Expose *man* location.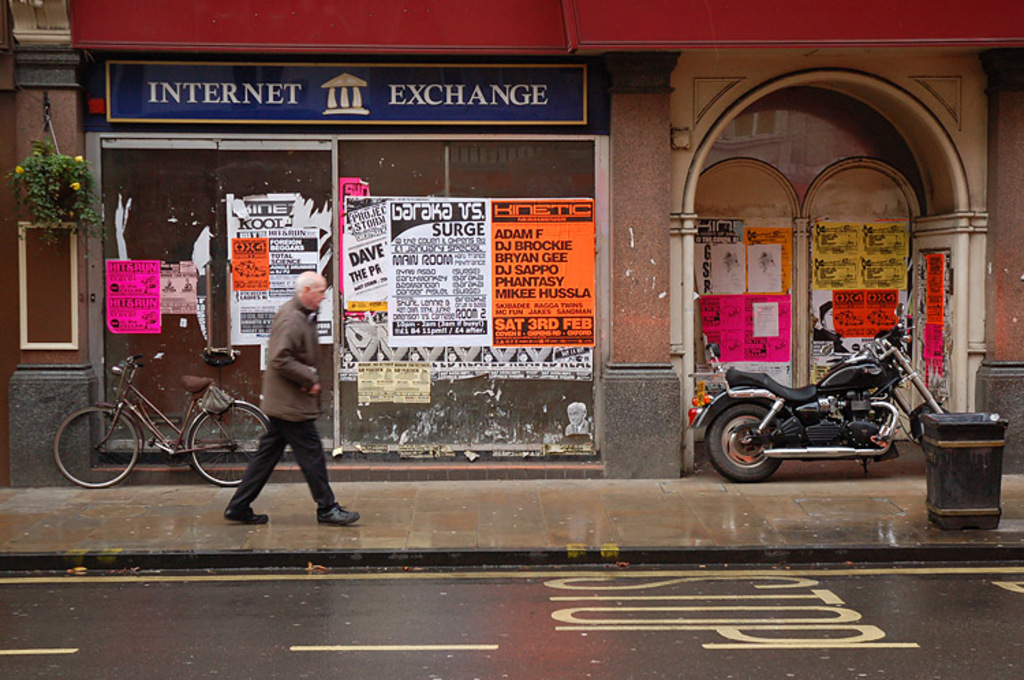
Exposed at (224, 261, 343, 539).
